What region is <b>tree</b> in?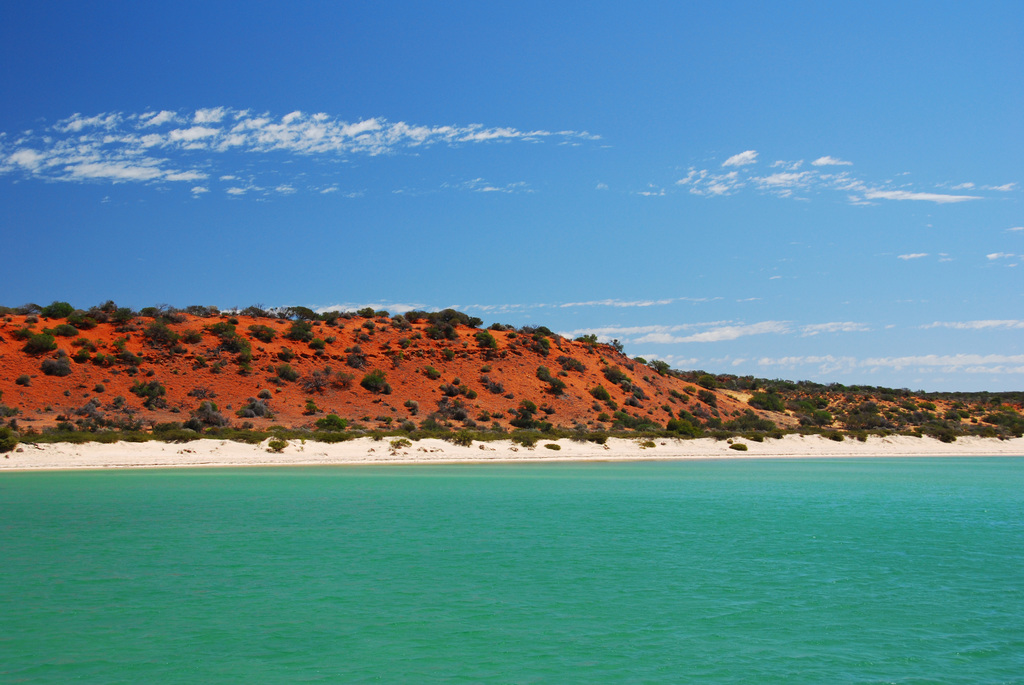
box(88, 397, 101, 408).
